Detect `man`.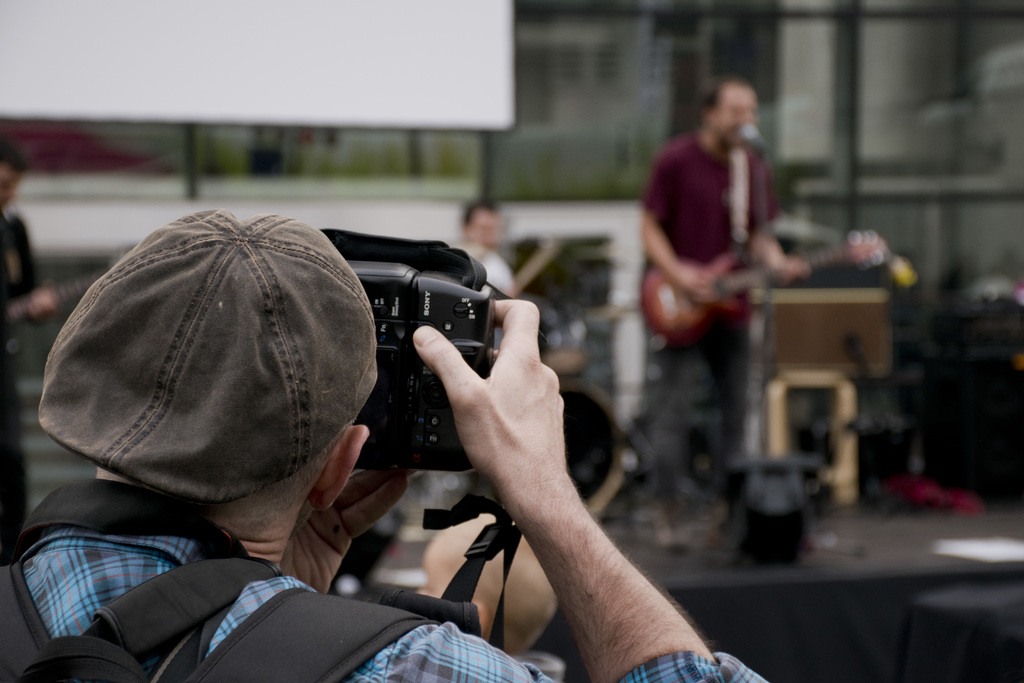
Detected at region(20, 159, 704, 648).
